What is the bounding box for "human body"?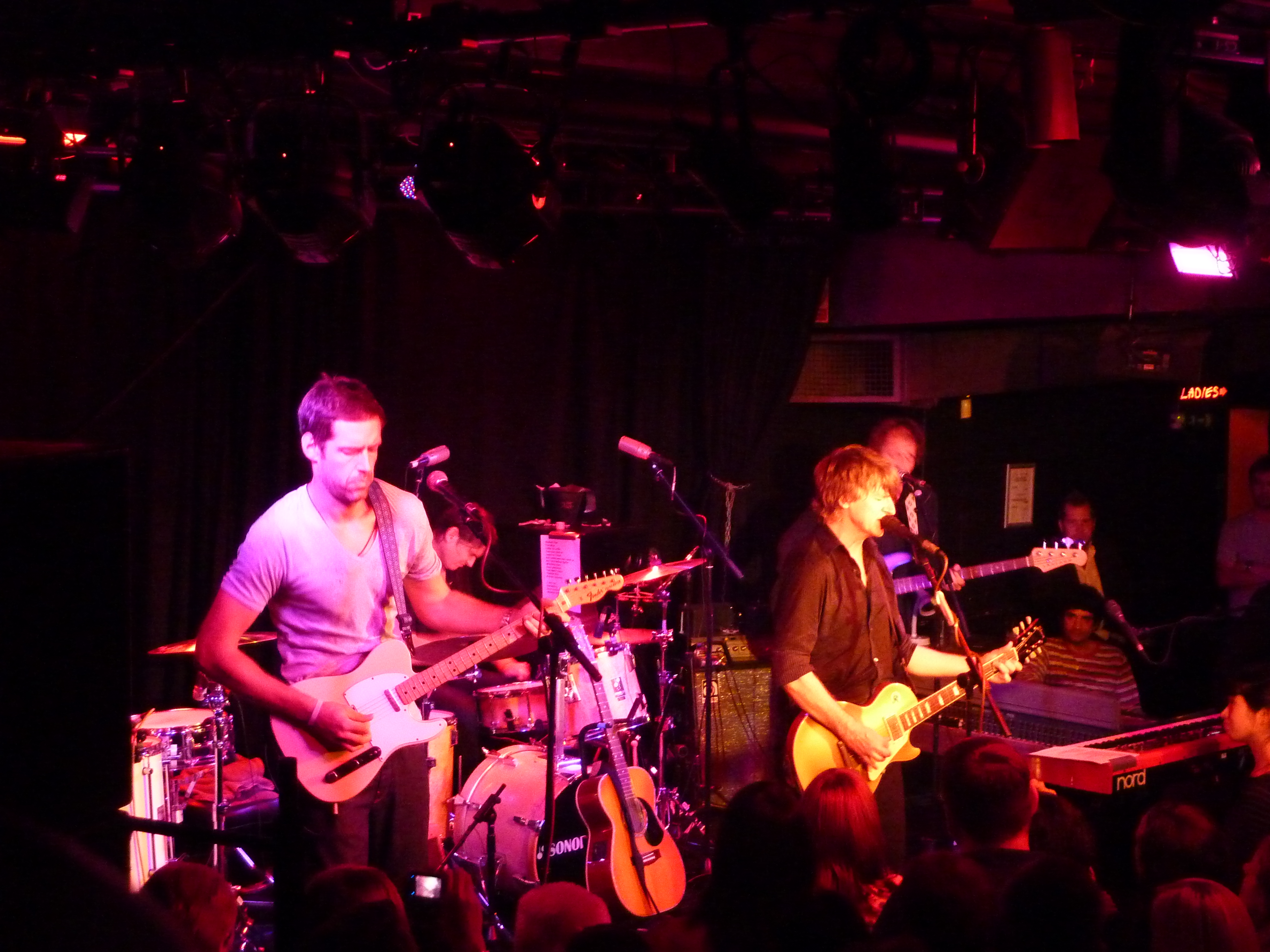
356:205:396:249.
